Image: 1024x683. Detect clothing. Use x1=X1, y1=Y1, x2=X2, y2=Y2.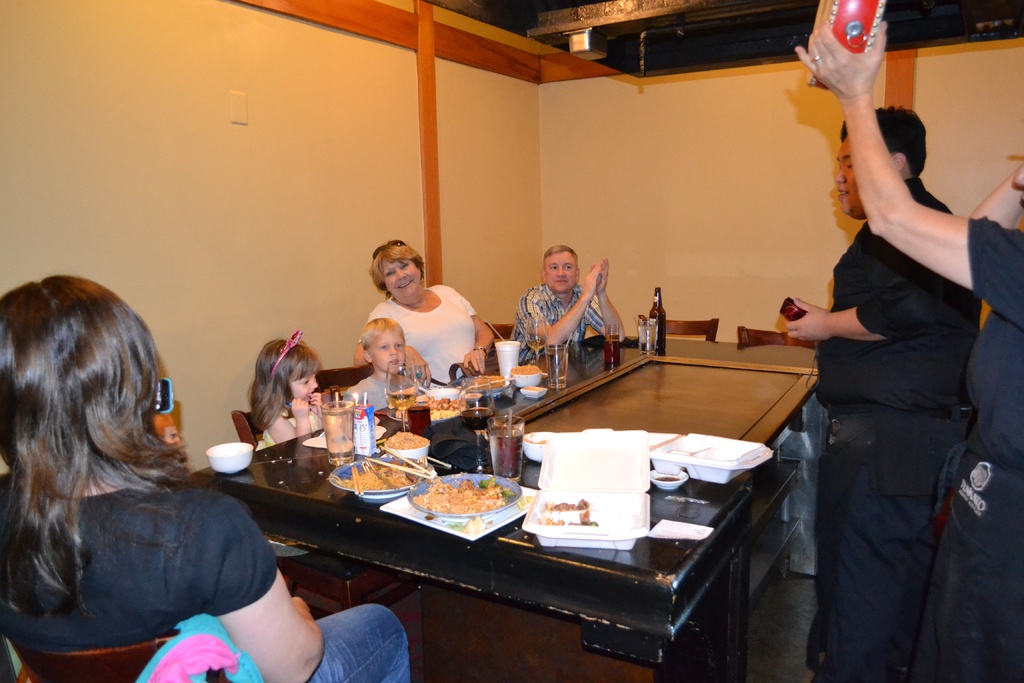
x1=803, y1=176, x2=975, y2=682.
